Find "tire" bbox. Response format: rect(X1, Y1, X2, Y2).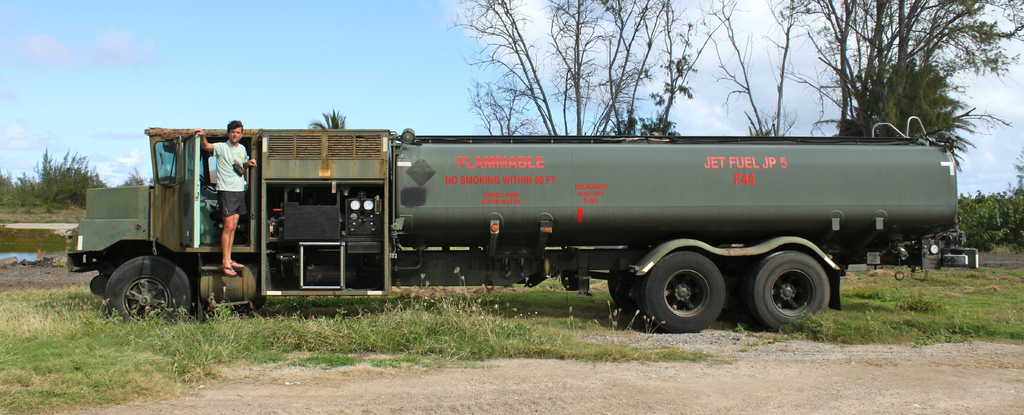
rect(749, 248, 834, 333).
